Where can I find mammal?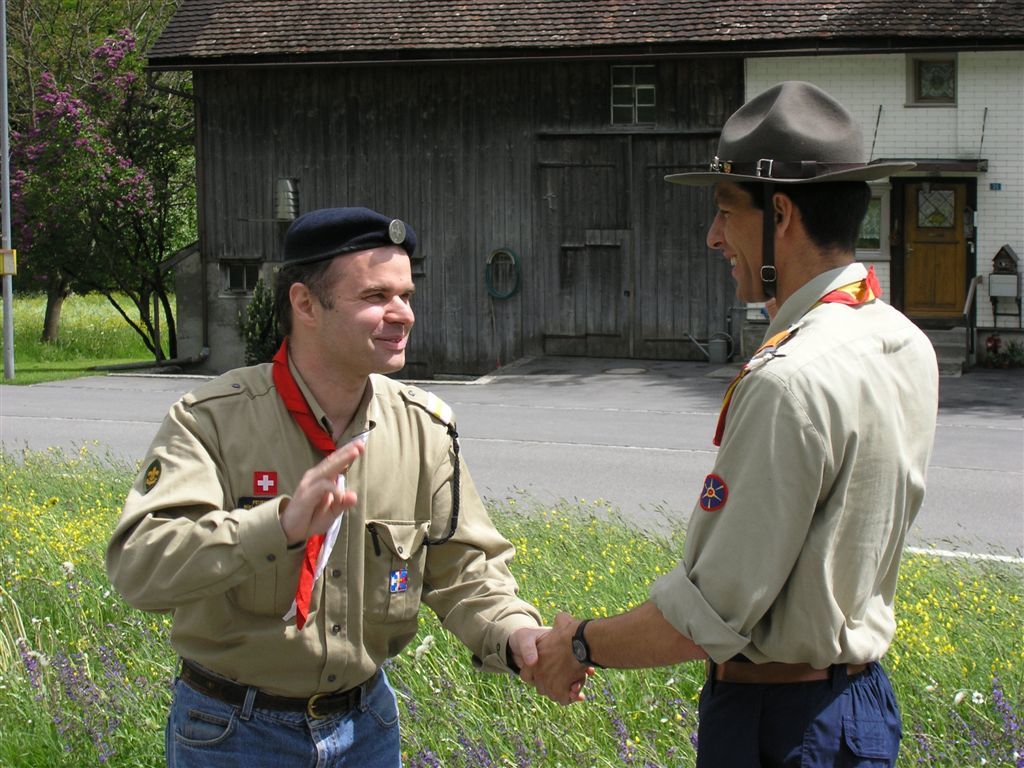
You can find it at (105, 206, 595, 767).
